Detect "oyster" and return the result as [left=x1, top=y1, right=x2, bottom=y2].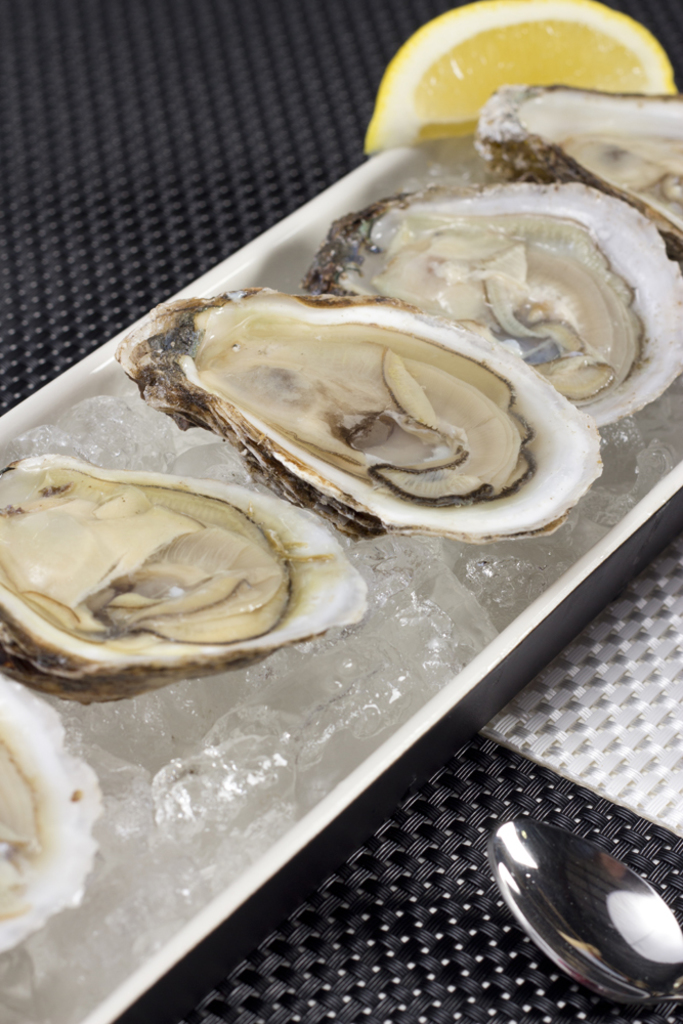
[left=0, top=673, right=110, bottom=955].
